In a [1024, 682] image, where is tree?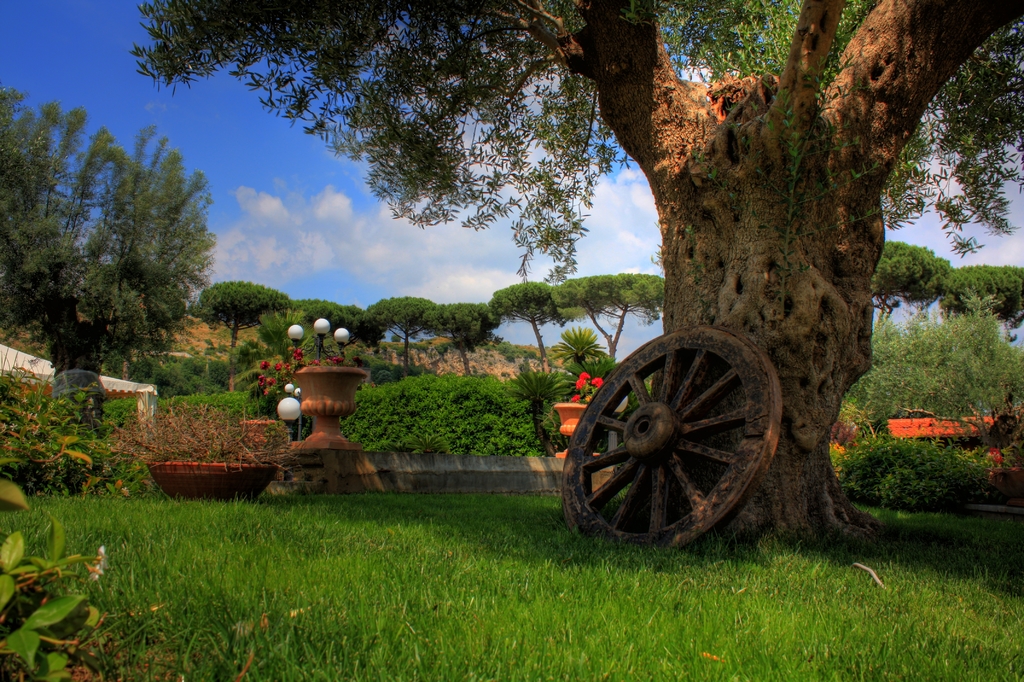
67 0 1012 516.
